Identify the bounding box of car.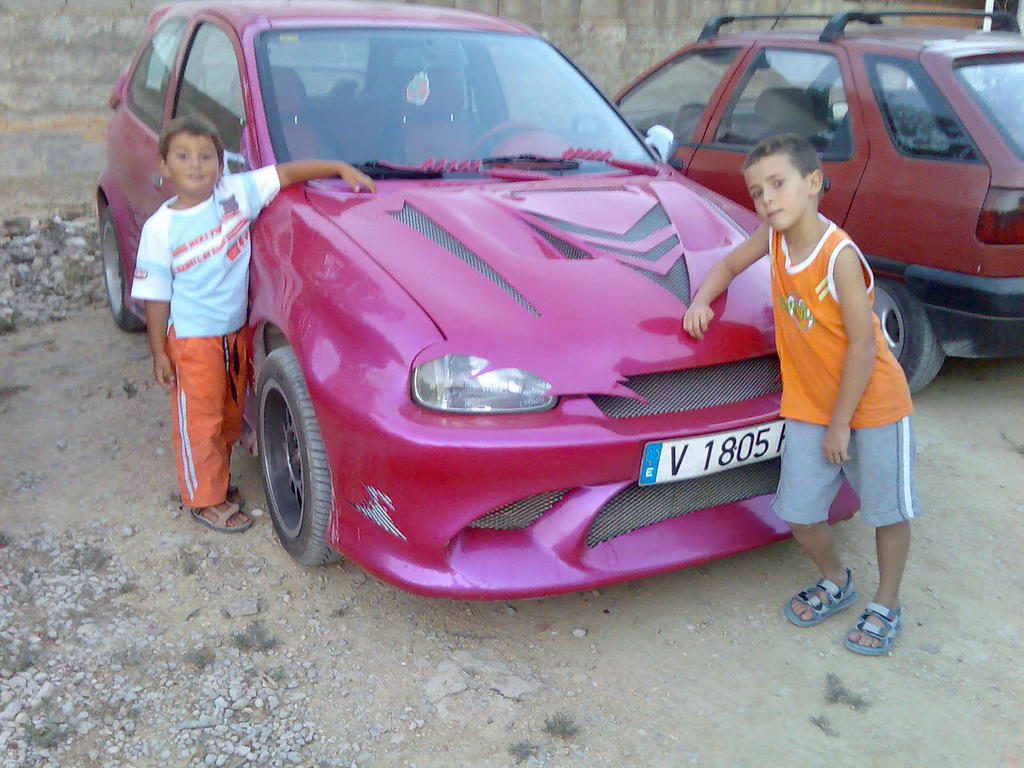
rect(99, 0, 859, 609).
